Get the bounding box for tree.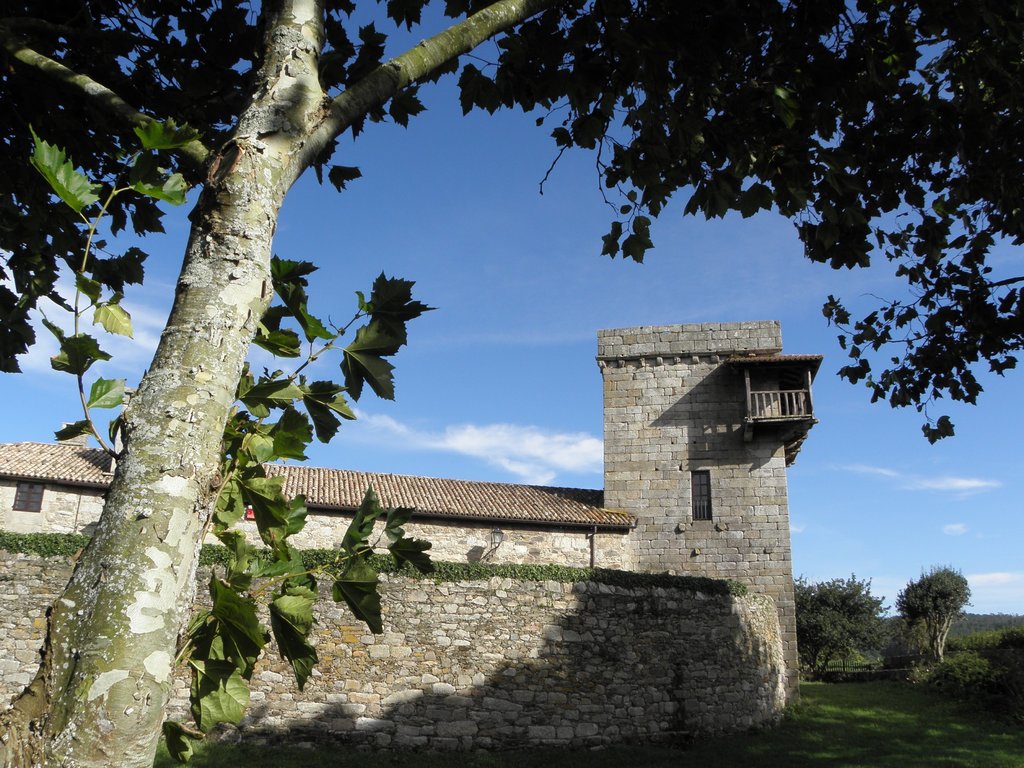
Rect(897, 566, 972, 663).
